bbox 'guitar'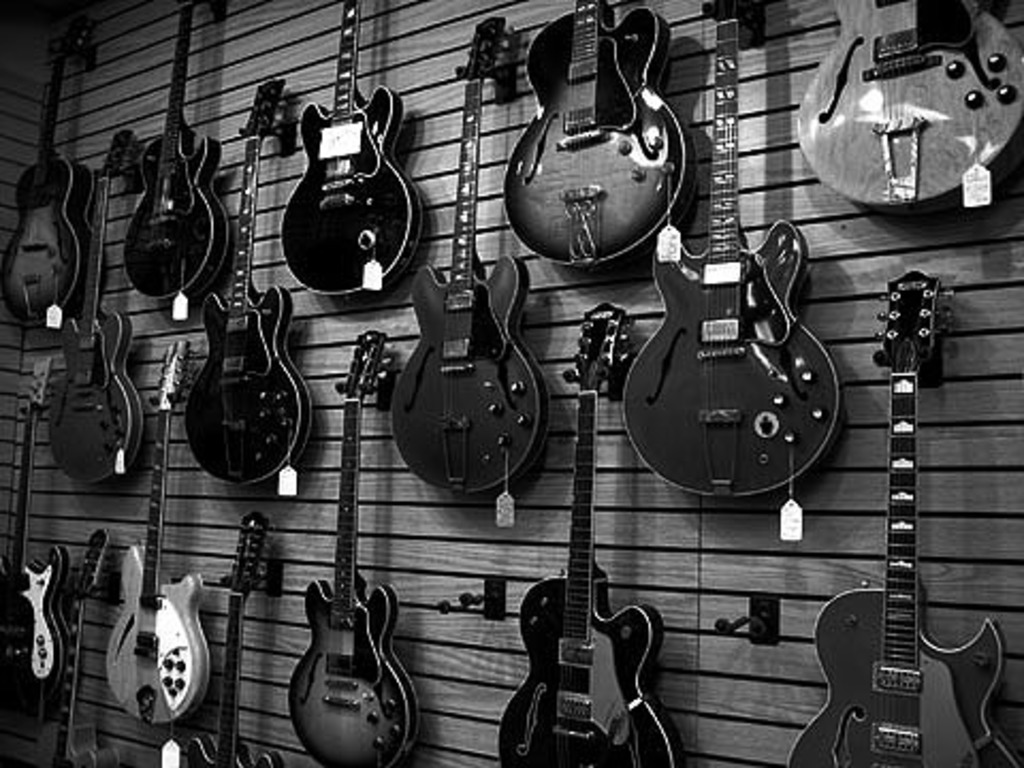
{"x1": 493, "y1": 301, "x2": 689, "y2": 766}
